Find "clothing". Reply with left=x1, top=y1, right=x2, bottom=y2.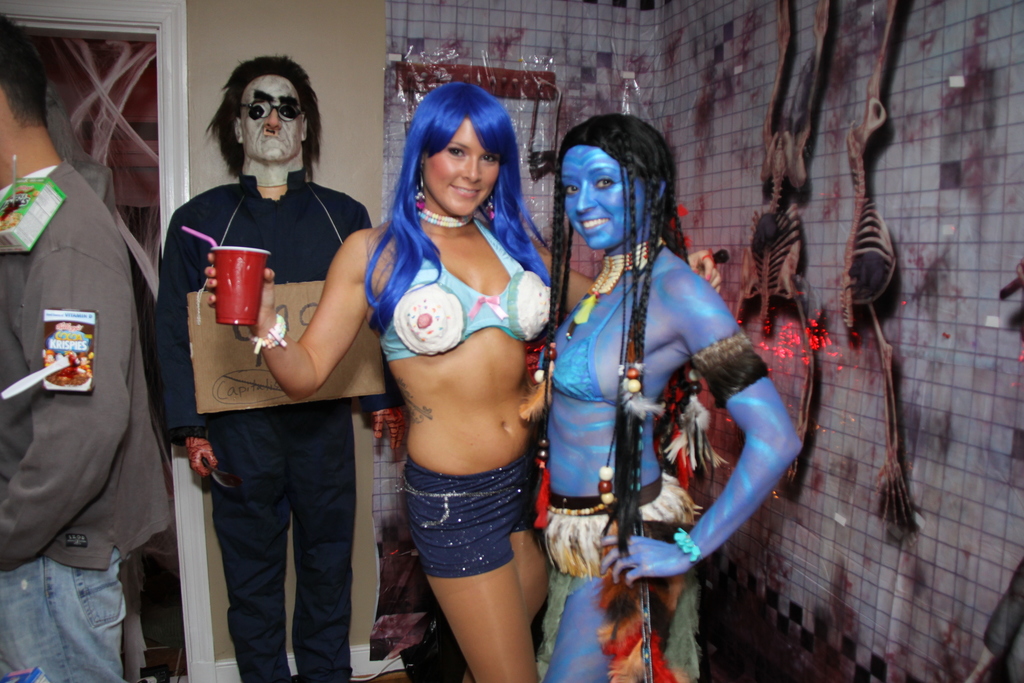
left=542, top=235, right=697, bottom=680.
